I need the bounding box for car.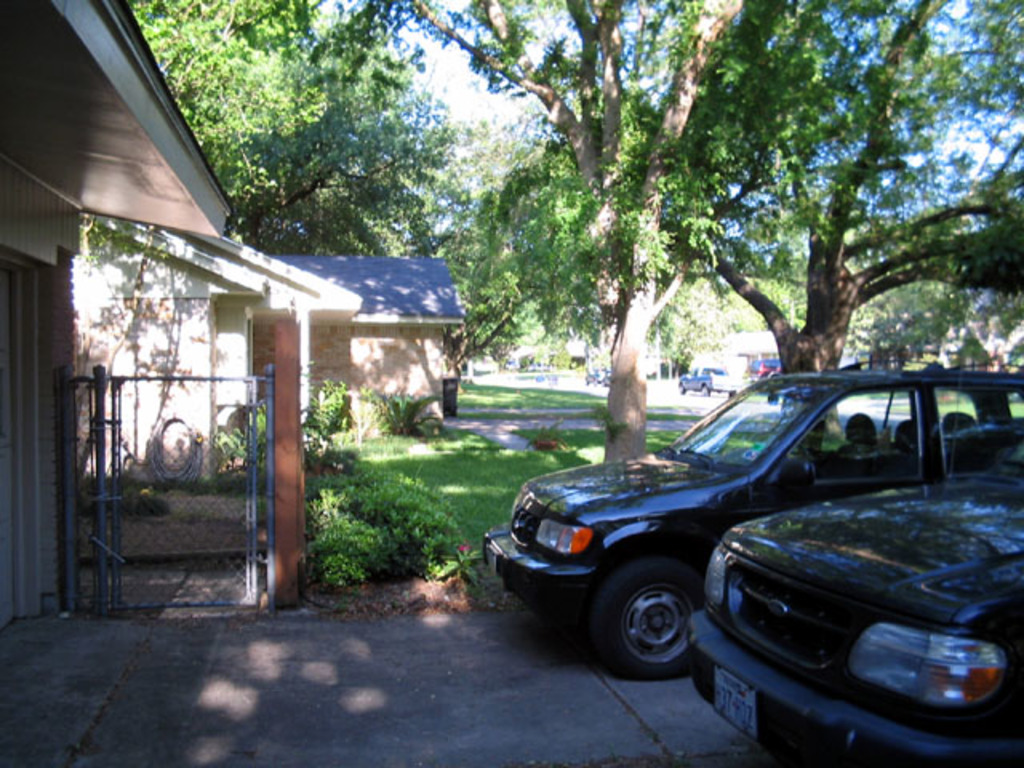
Here it is: (605, 371, 613, 386).
